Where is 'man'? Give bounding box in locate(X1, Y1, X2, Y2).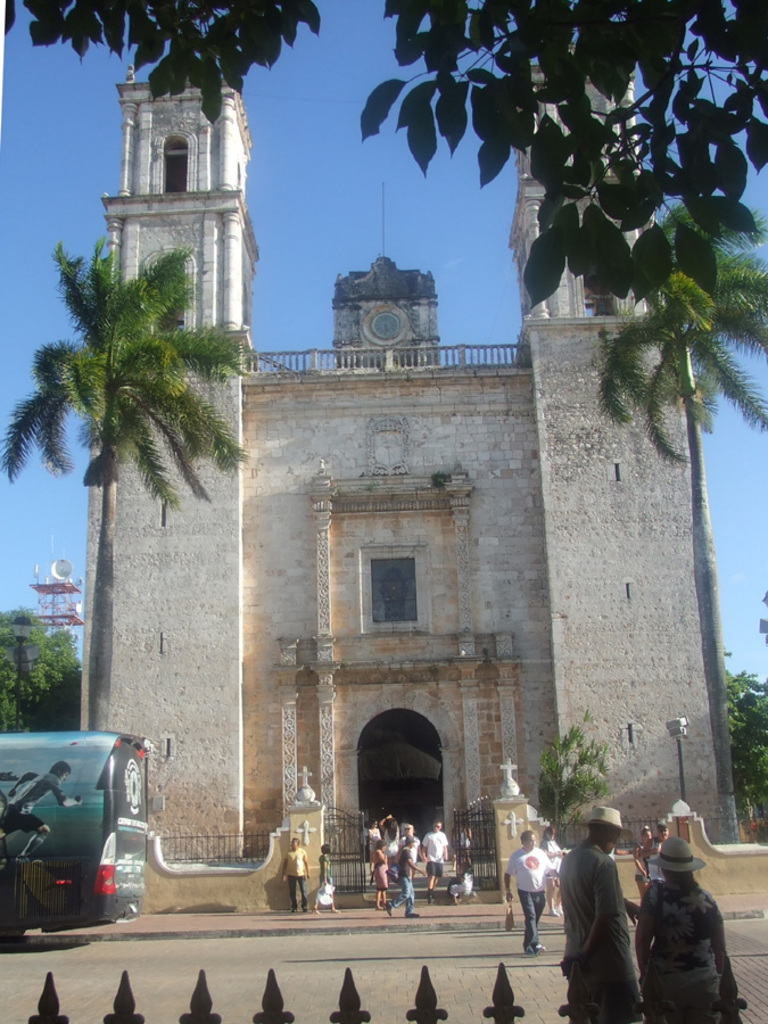
locate(505, 832, 560, 953).
